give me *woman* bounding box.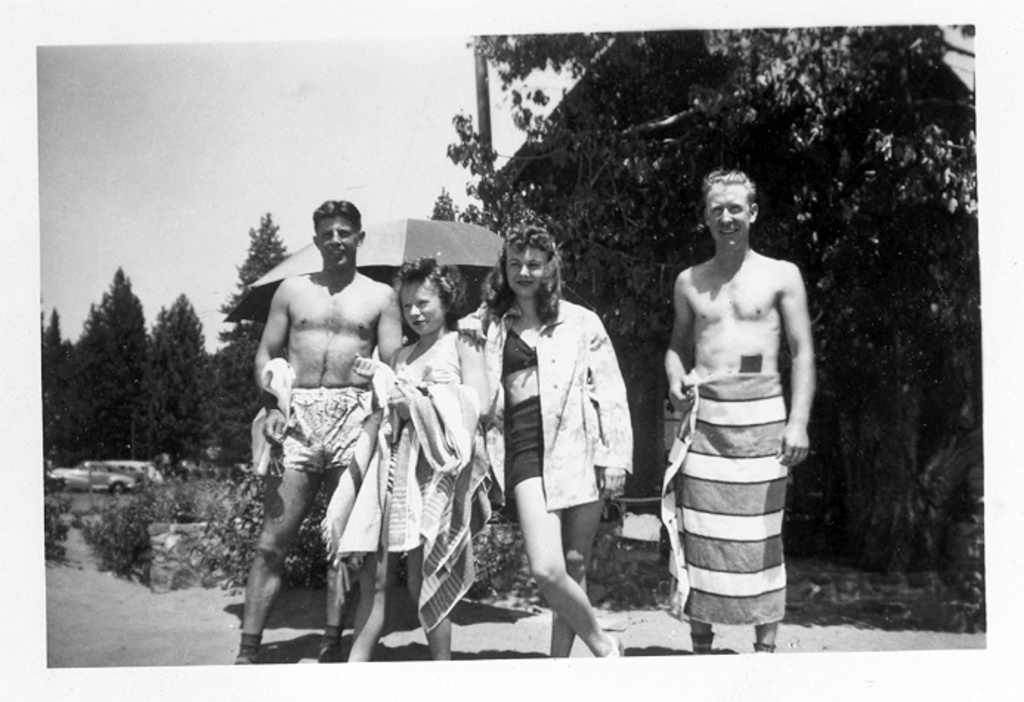
[467,226,634,658].
